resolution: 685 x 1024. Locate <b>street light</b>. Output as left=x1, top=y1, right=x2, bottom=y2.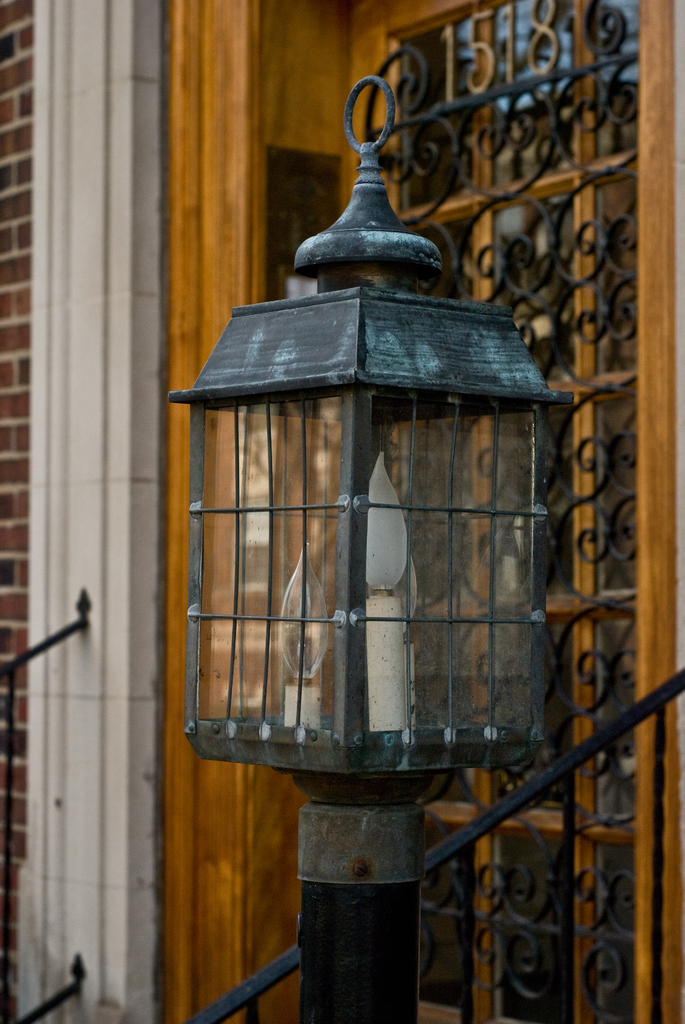
left=152, top=44, right=655, bottom=967.
